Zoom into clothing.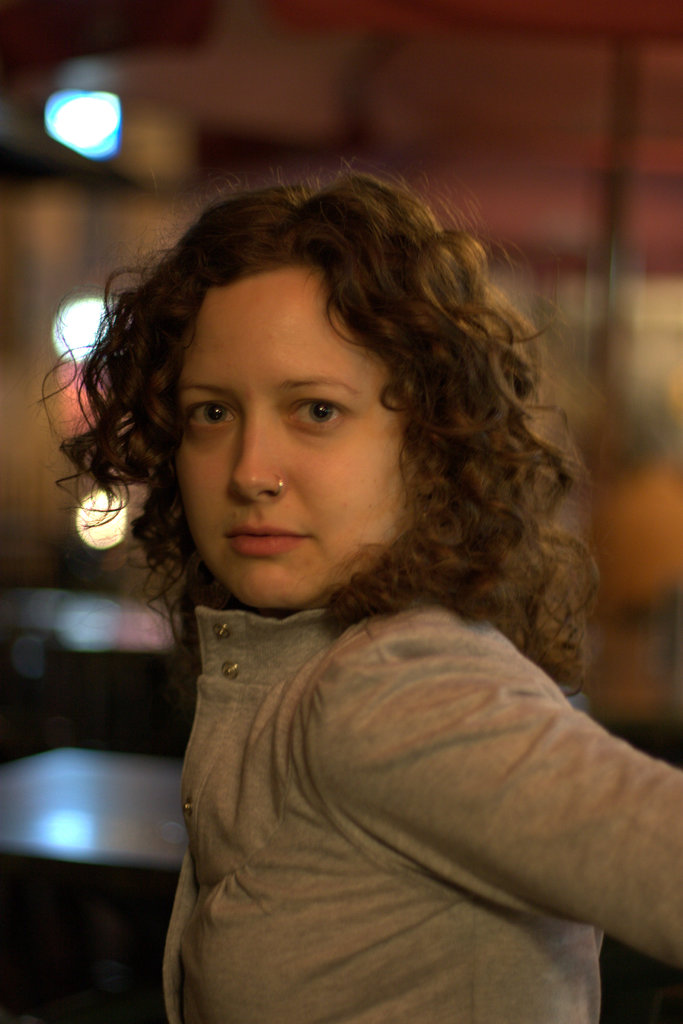
Zoom target: bbox=[163, 609, 682, 1018].
